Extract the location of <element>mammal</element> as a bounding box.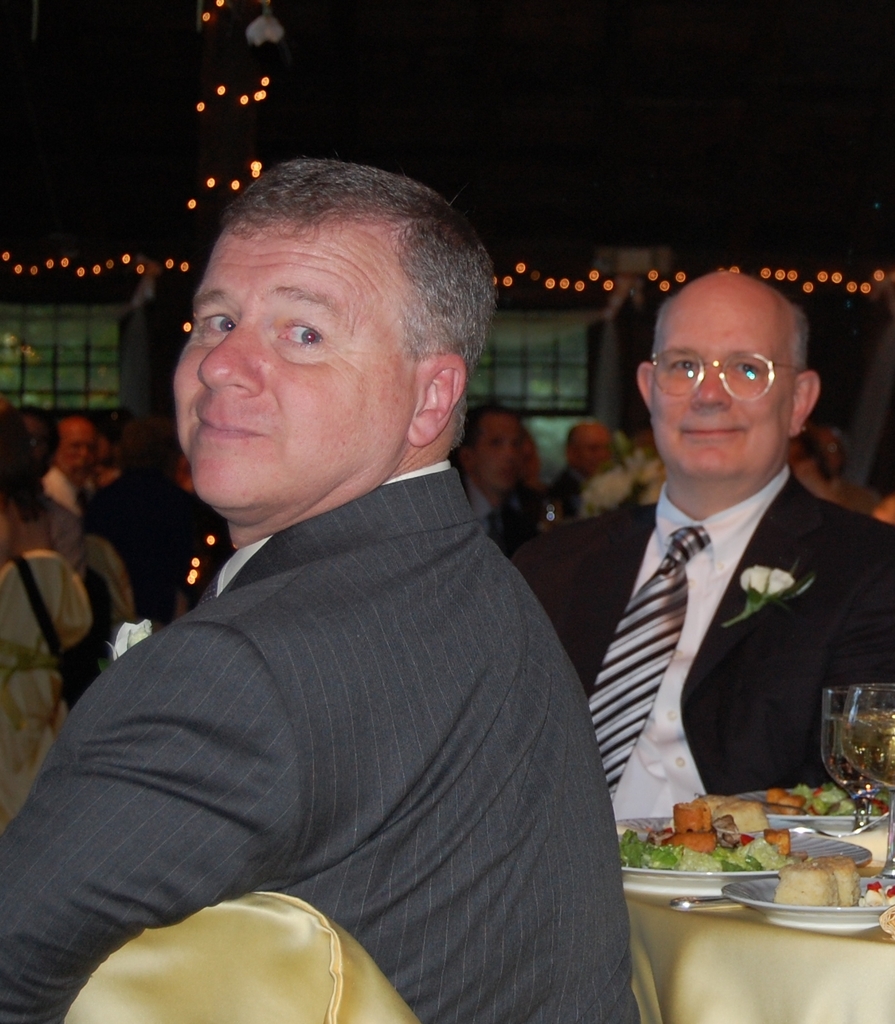
left=0, top=403, right=76, bottom=563.
